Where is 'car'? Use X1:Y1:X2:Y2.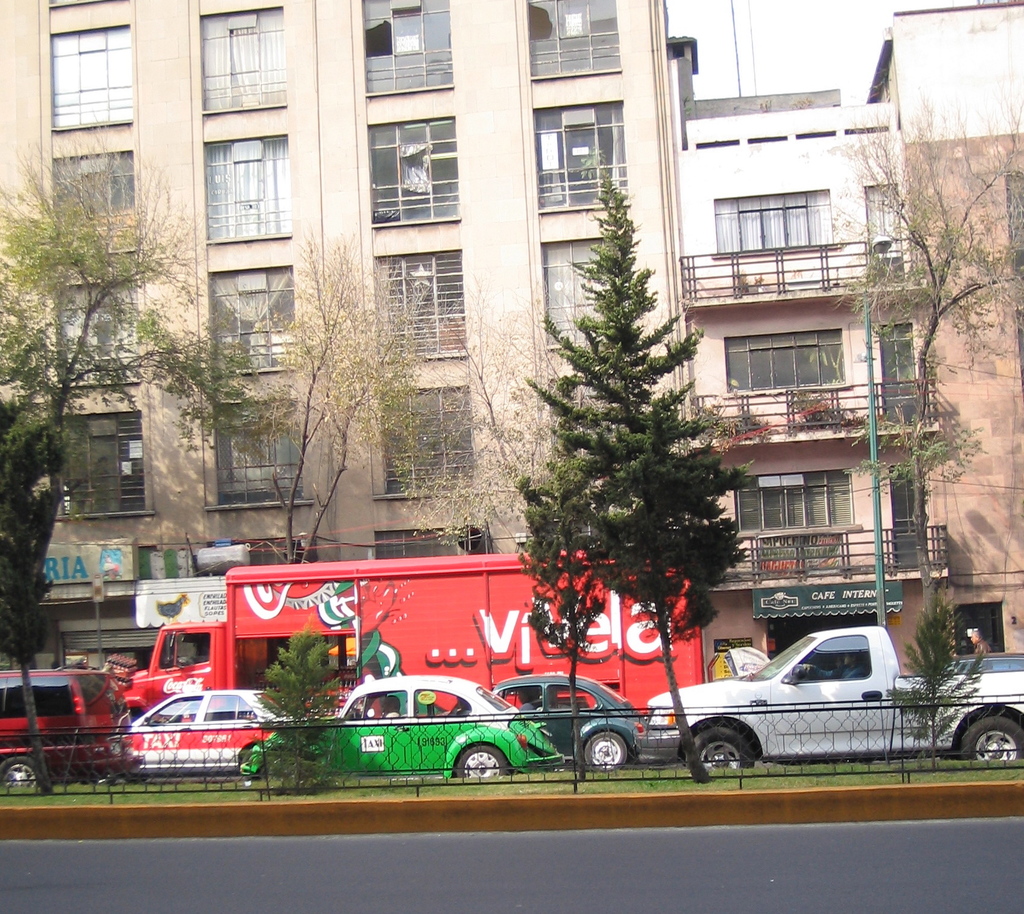
0:652:140:796.
